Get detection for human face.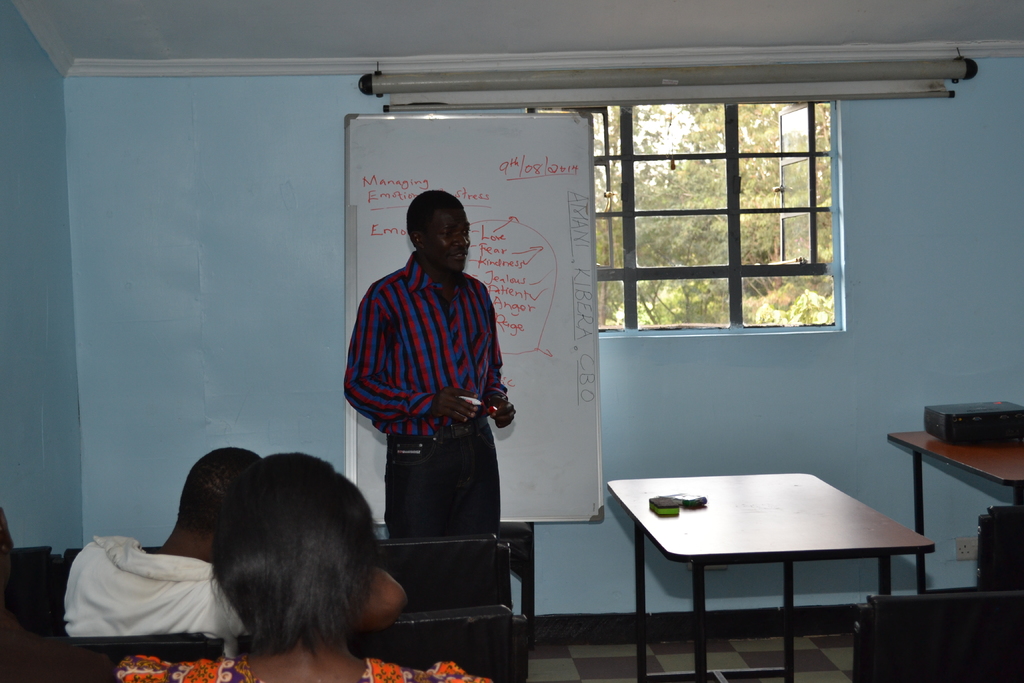
Detection: (424, 213, 474, 265).
